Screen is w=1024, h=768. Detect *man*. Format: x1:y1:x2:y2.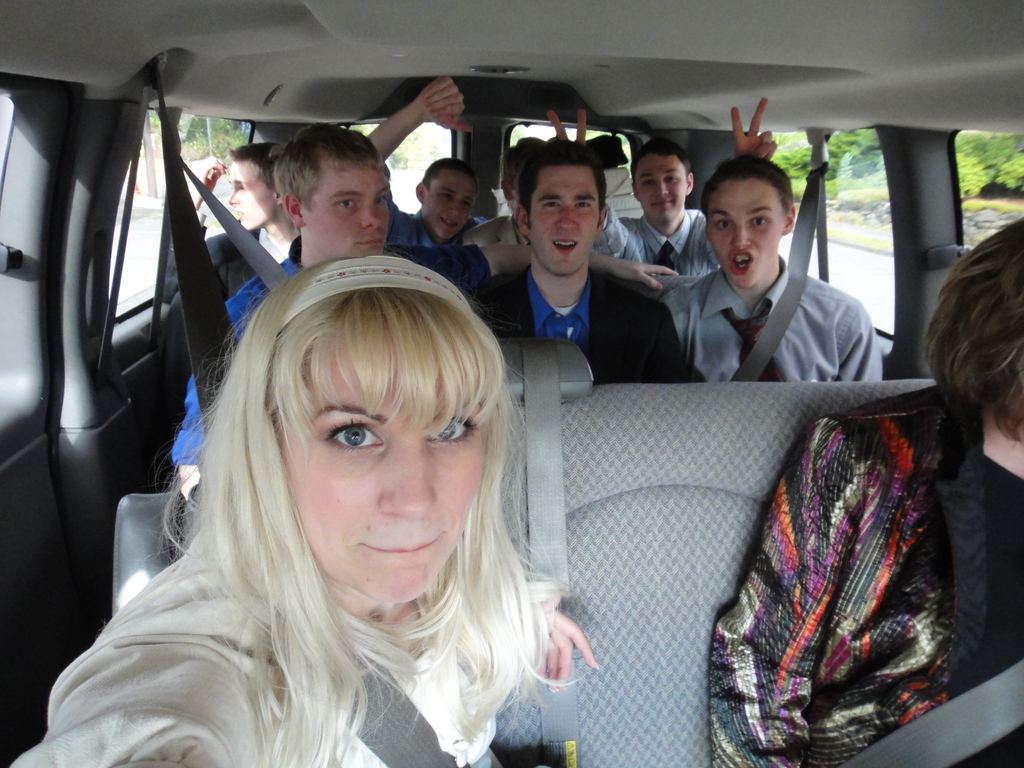
155:138:300:307.
